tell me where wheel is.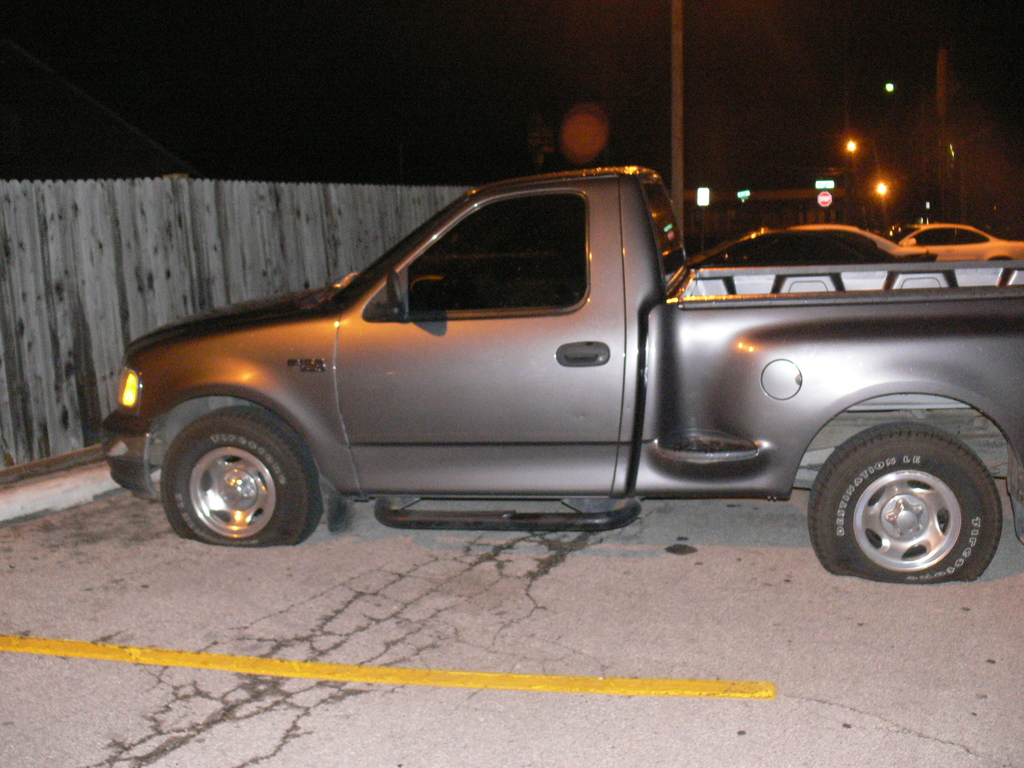
wheel is at [left=163, top=403, right=320, bottom=550].
